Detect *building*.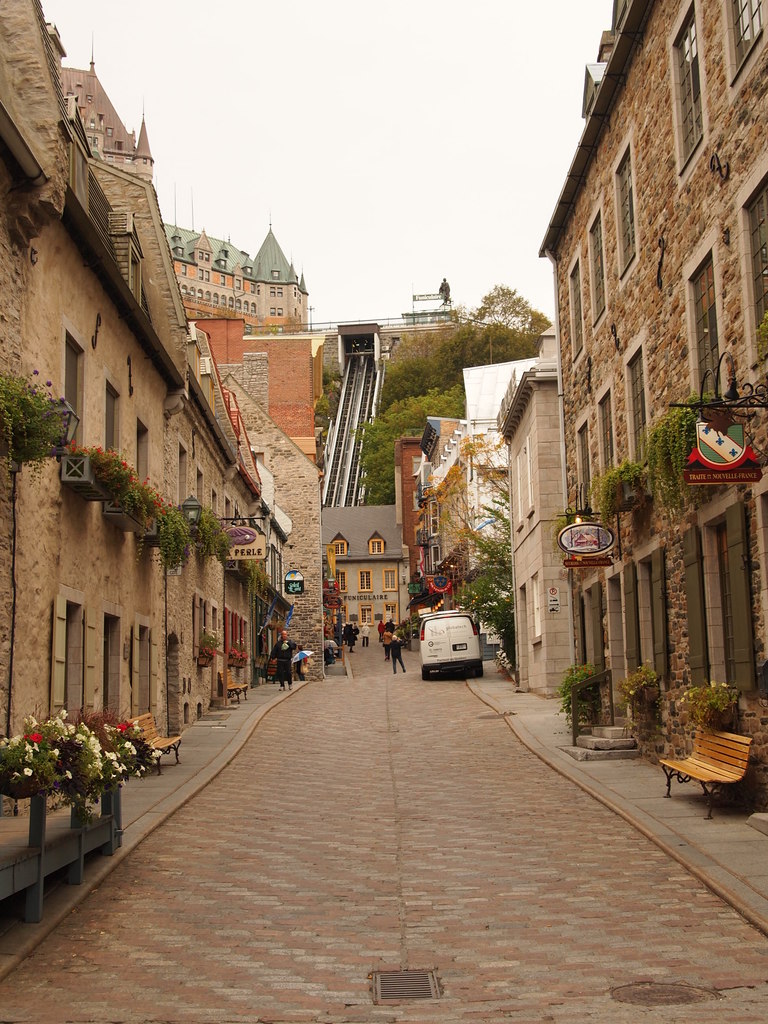
Detected at 314:502:412:626.
